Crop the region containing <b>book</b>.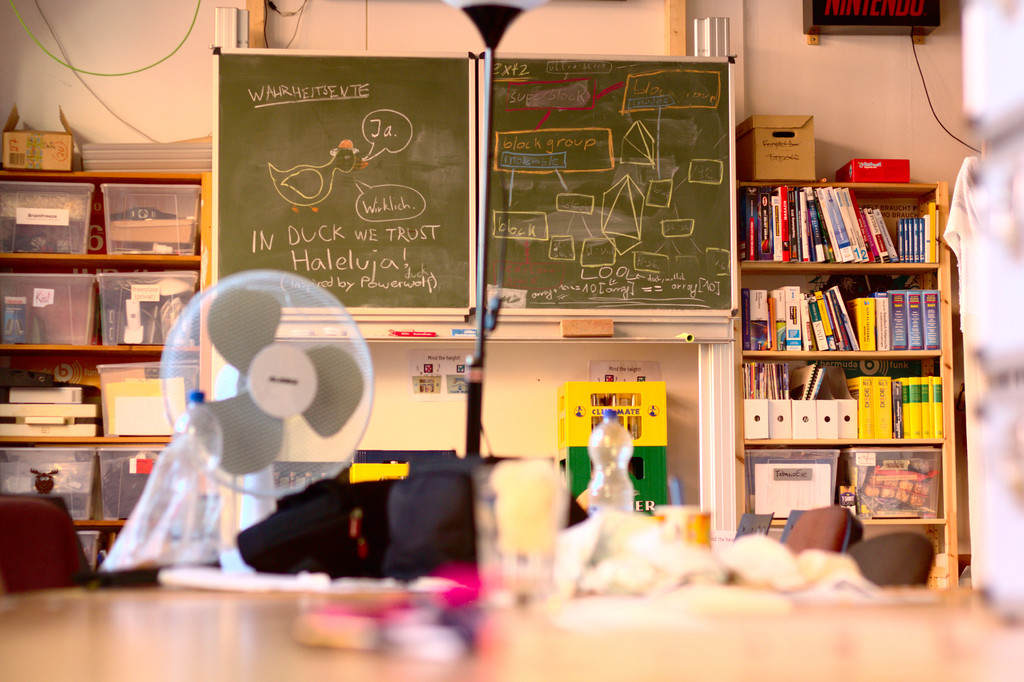
Crop region: (x1=565, y1=380, x2=670, y2=523).
